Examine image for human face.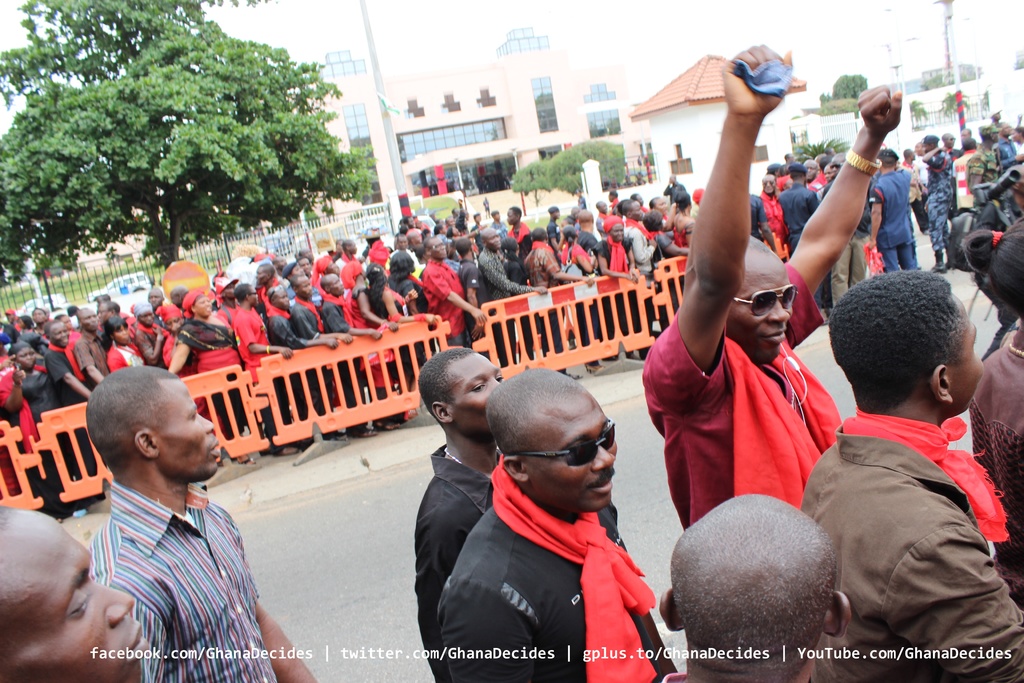
Examination result: box=[726, 258, 792, 365].
